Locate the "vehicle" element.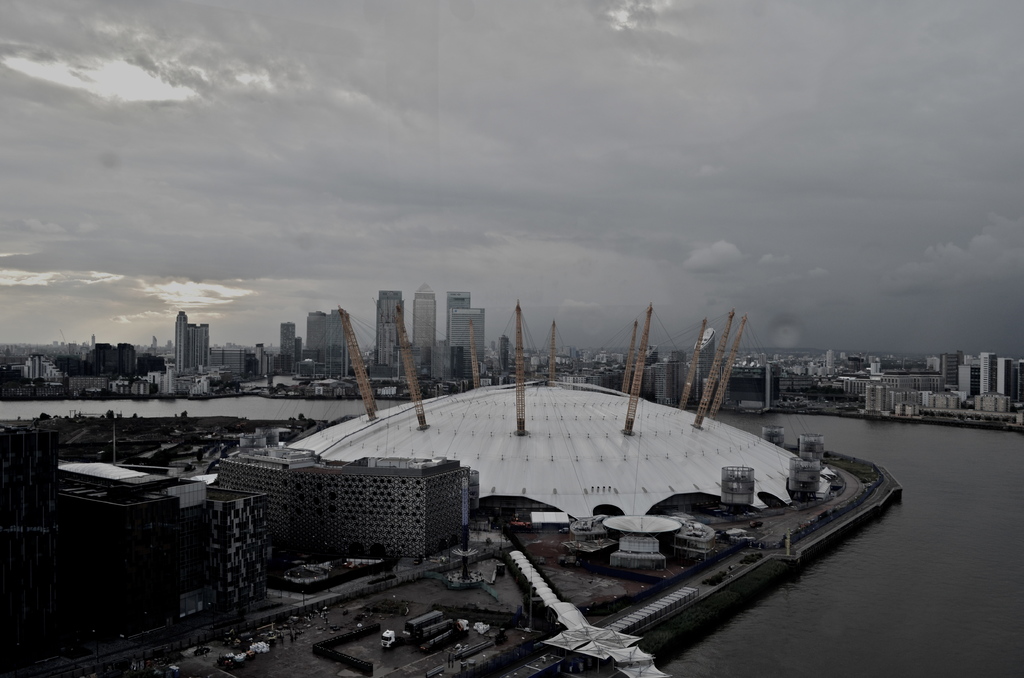
Element bbox: select_region(378, 630, 392, 649).
